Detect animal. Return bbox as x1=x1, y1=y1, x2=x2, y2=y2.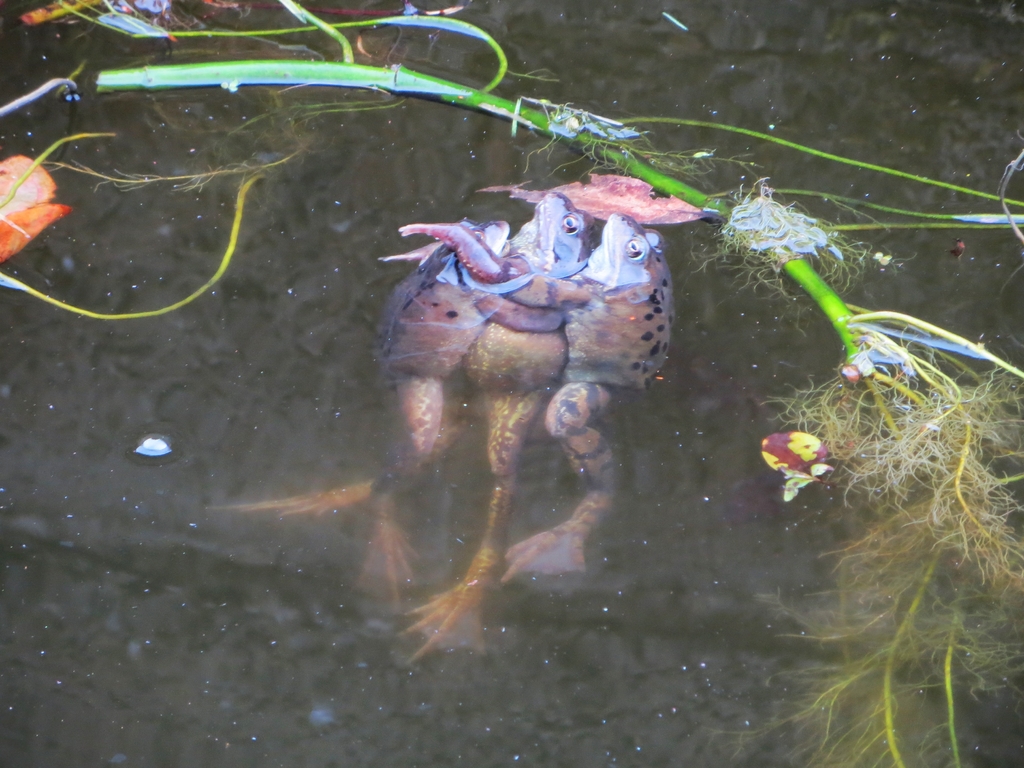
x1=202, y1=220, x2=527, y2=625.
